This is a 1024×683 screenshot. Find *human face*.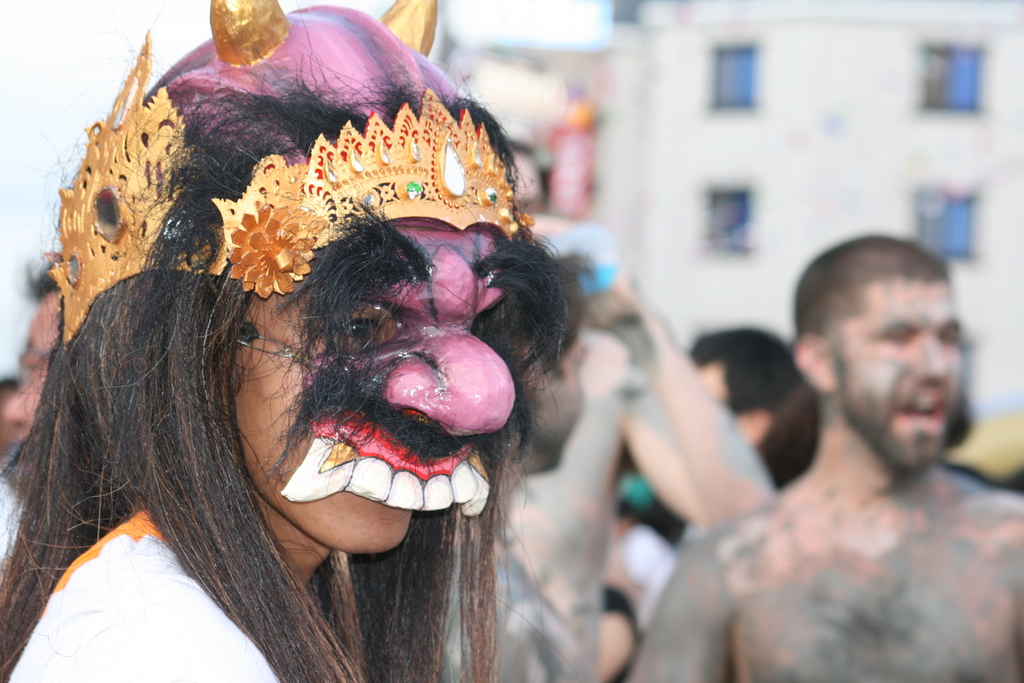
Bounding box: 535,322,584,470.
